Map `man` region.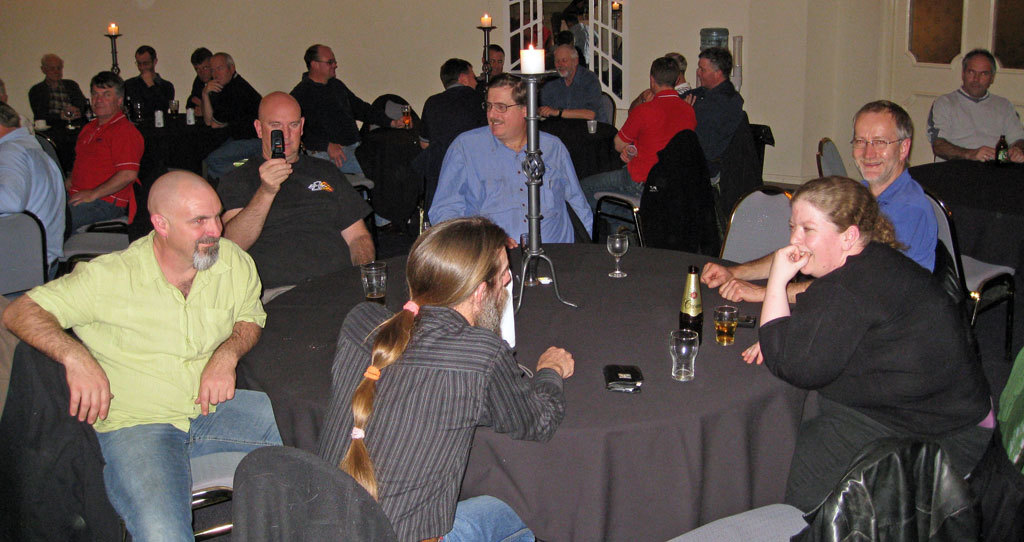
Mapped to <box>582,48,698,231</box>.
